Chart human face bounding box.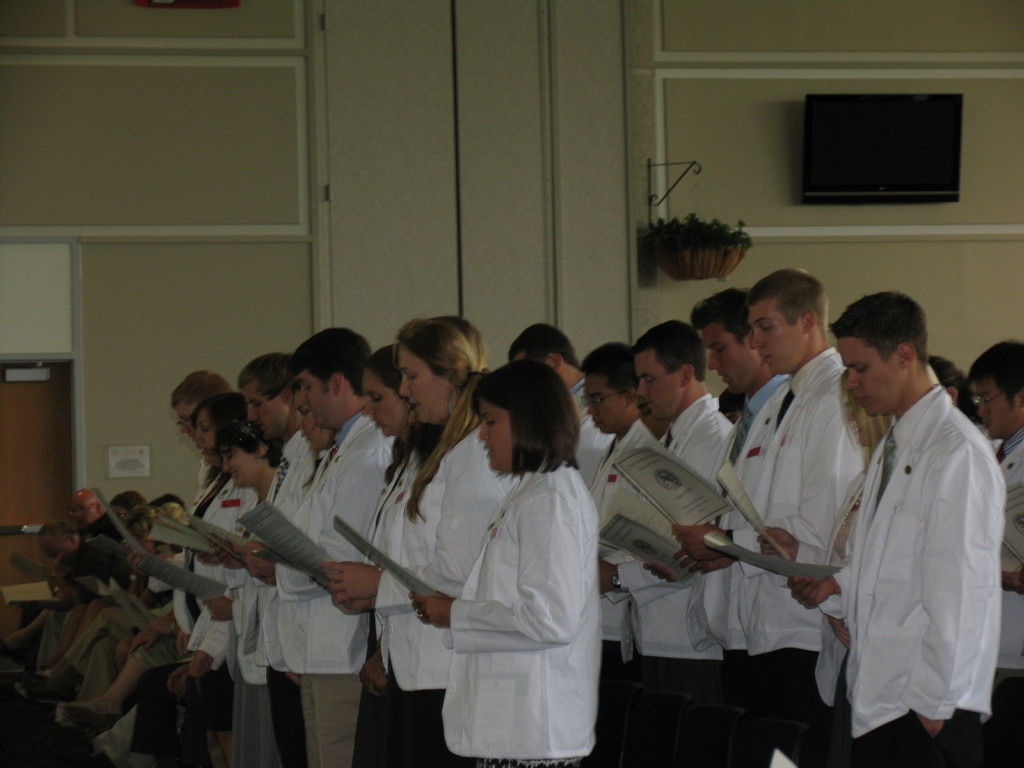
Charted: pyautogui.locateOnScreen(293, 388, 329, 452).
